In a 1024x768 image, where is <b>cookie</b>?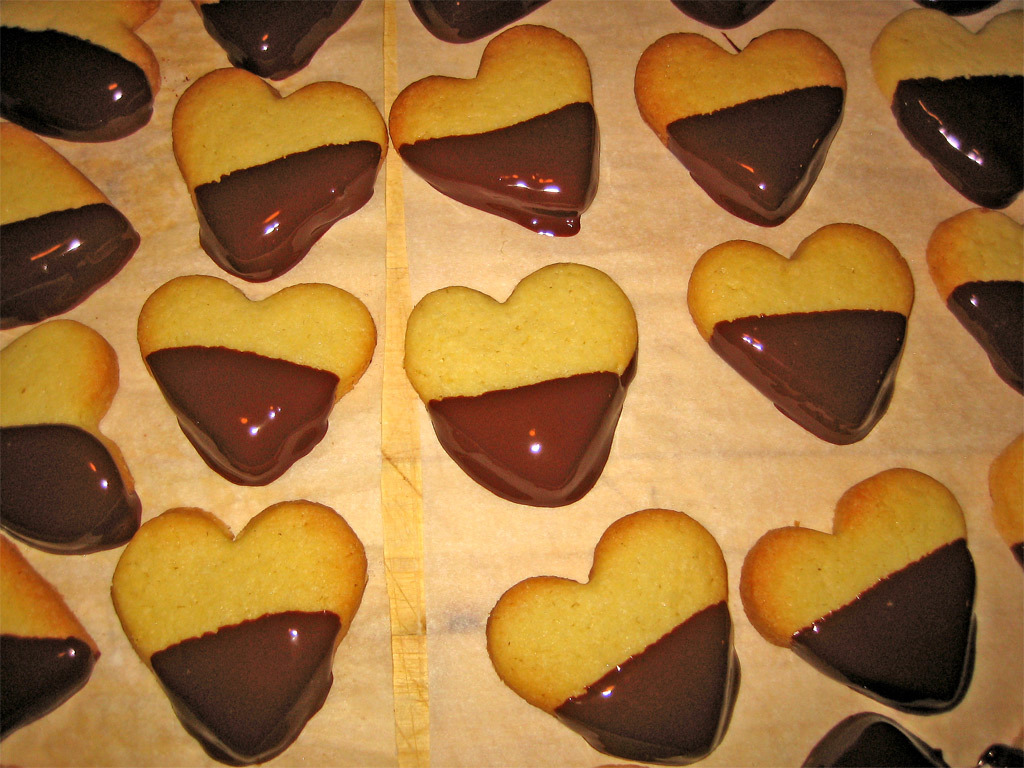
region(481, 506, 742, 760).
